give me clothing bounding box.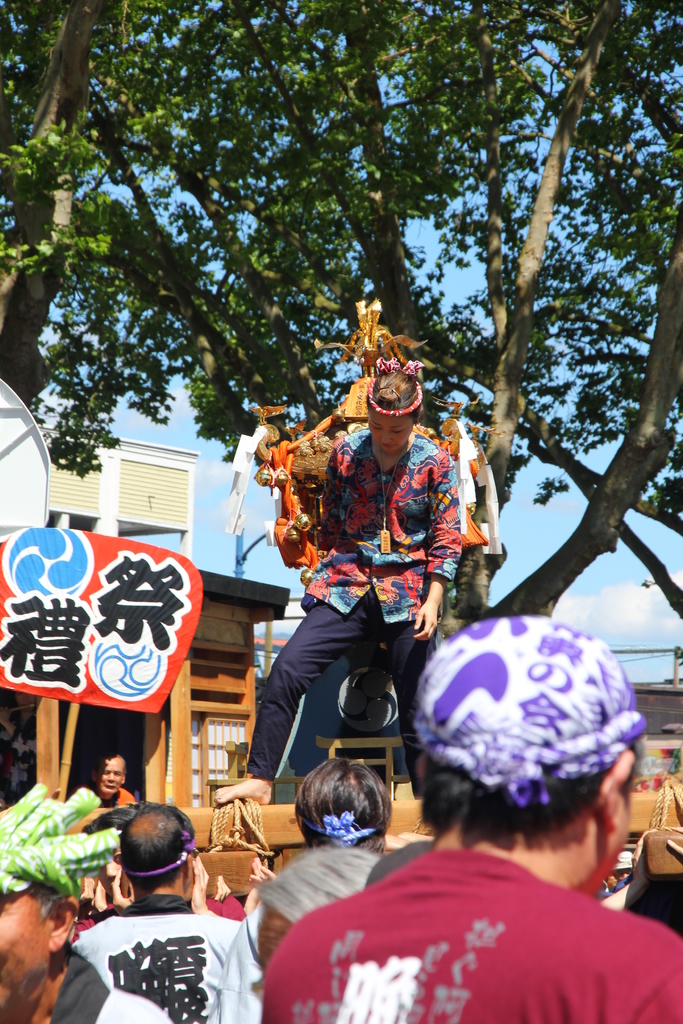
(86,897,282,1023).
